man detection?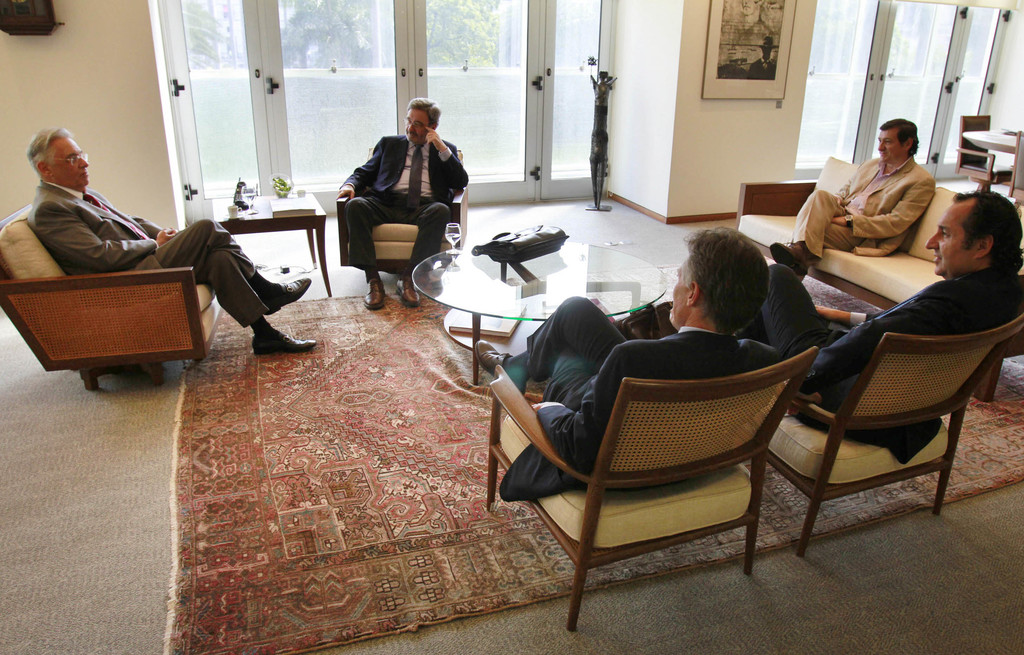
{"left": 477, "top": 224, "right": 779, "bottom": 502}
